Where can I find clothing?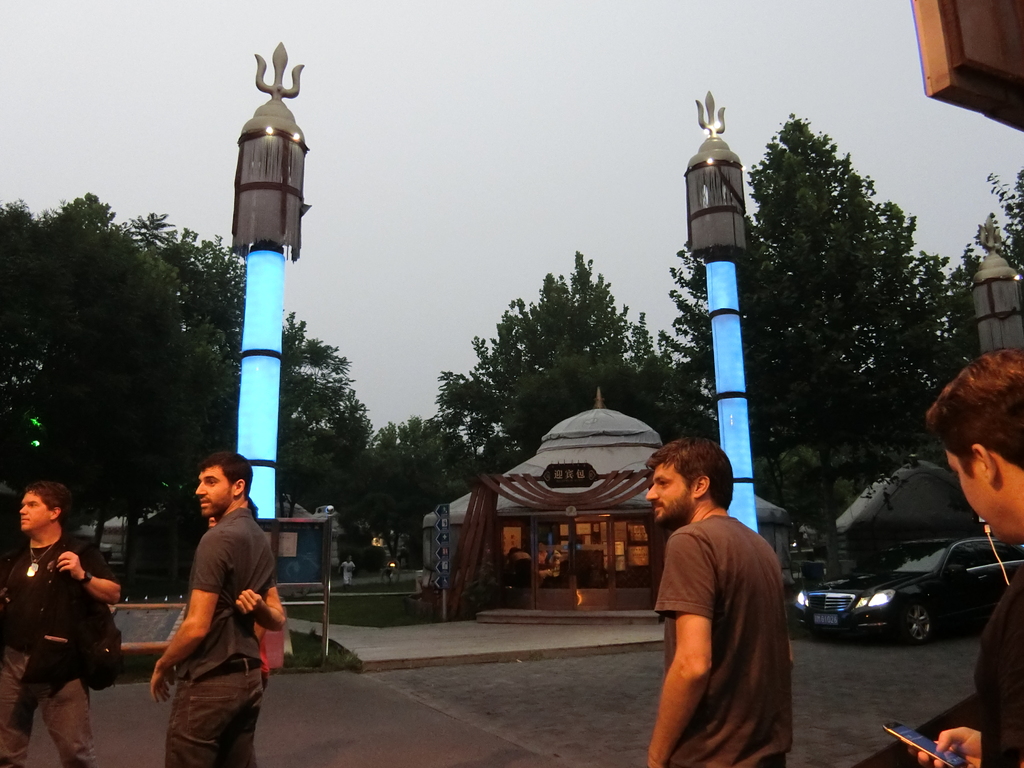
You can find it at bbox=[0, 662, 92, 767].
